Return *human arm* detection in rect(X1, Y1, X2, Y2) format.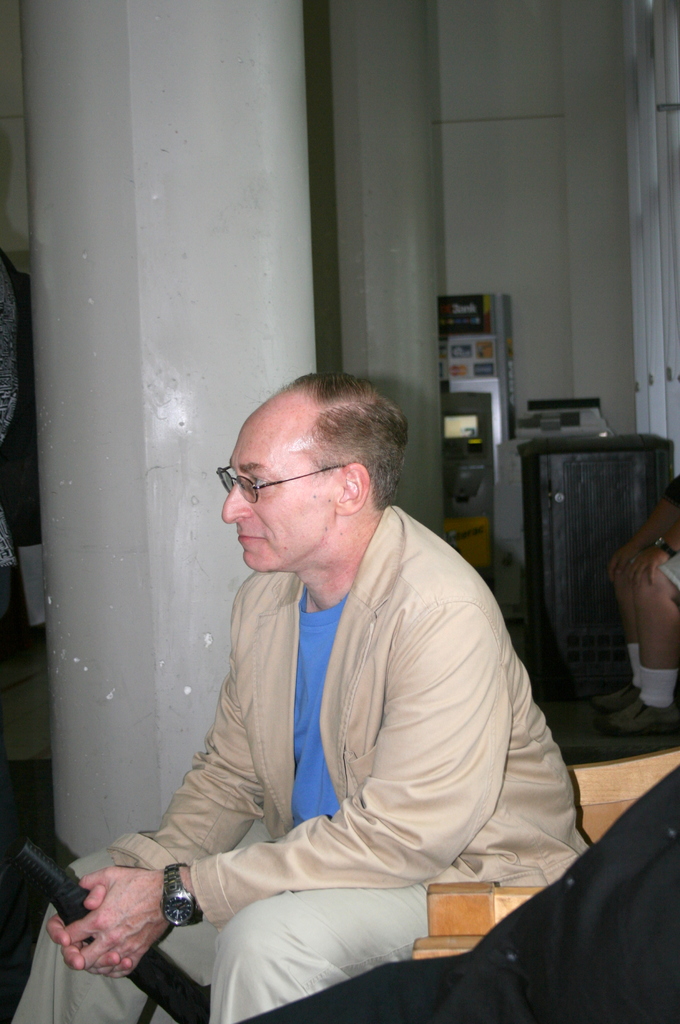
rect(40, 594, 508, 982).
